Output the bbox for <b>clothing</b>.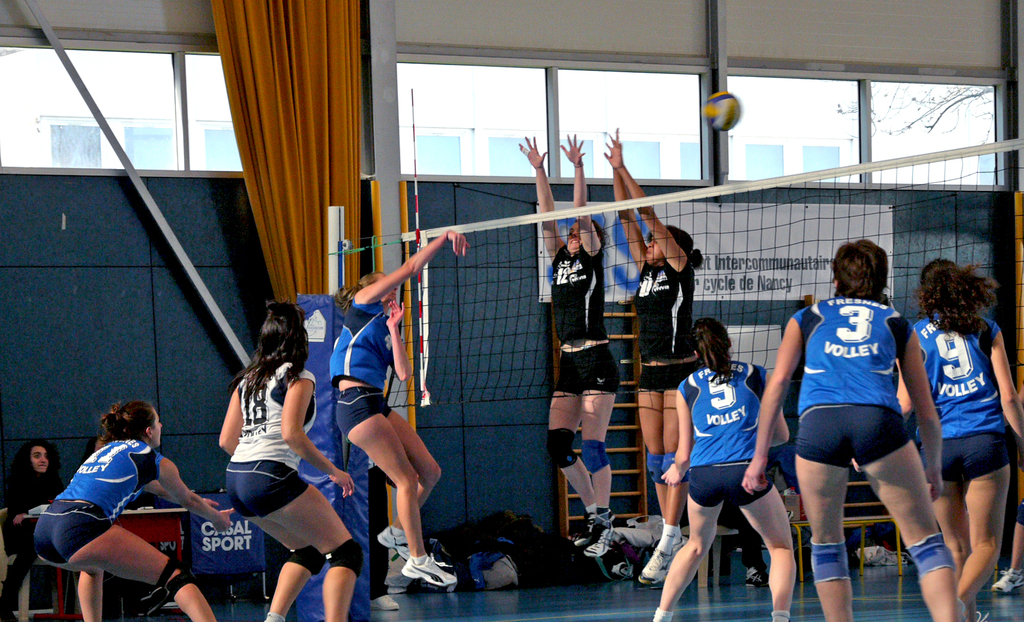
(790,293,908,475).
